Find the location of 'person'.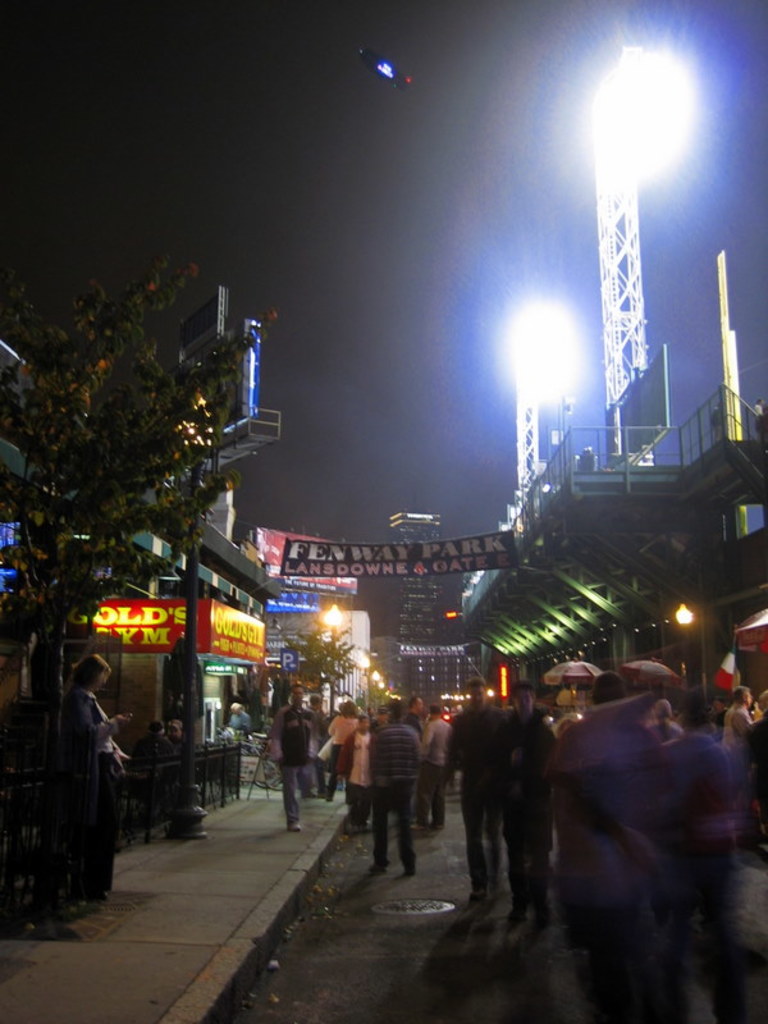
Location: bbox=[343, 700, 424, 870].
